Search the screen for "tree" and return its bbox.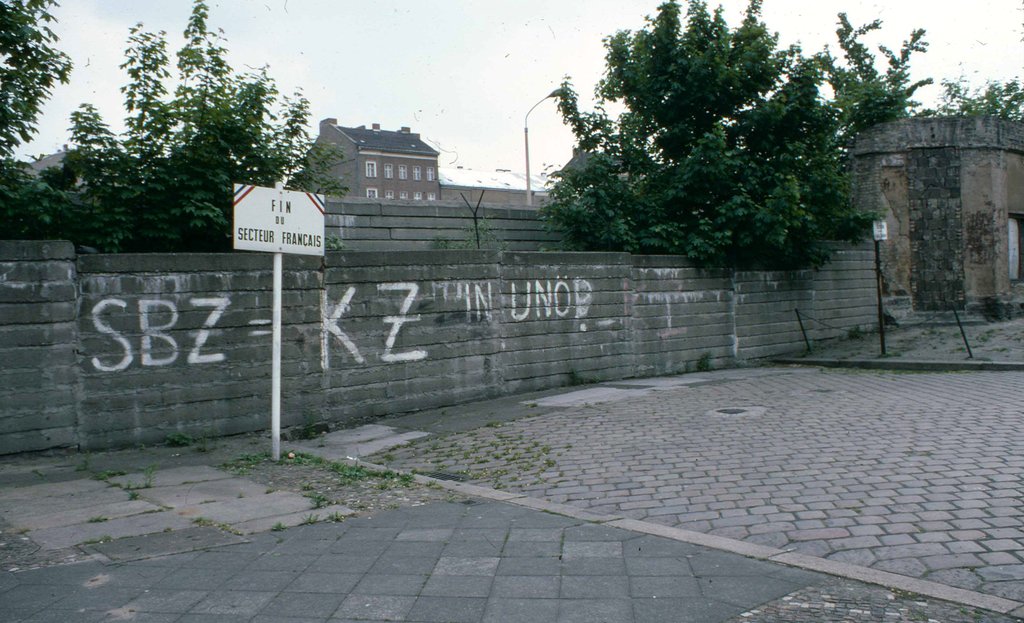
Found: [x1=810, y1=11, x2=938, y2=128].
